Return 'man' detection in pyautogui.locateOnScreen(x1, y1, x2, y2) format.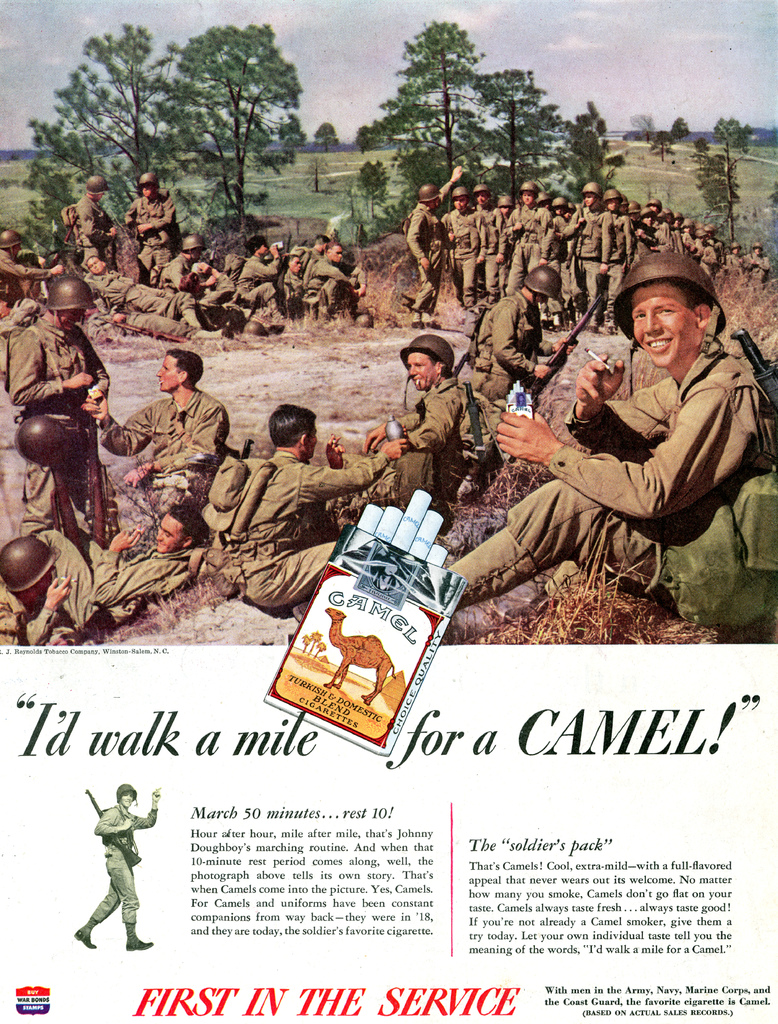
pyautogui.locateOnScreen(358, 328, 486, 508).
